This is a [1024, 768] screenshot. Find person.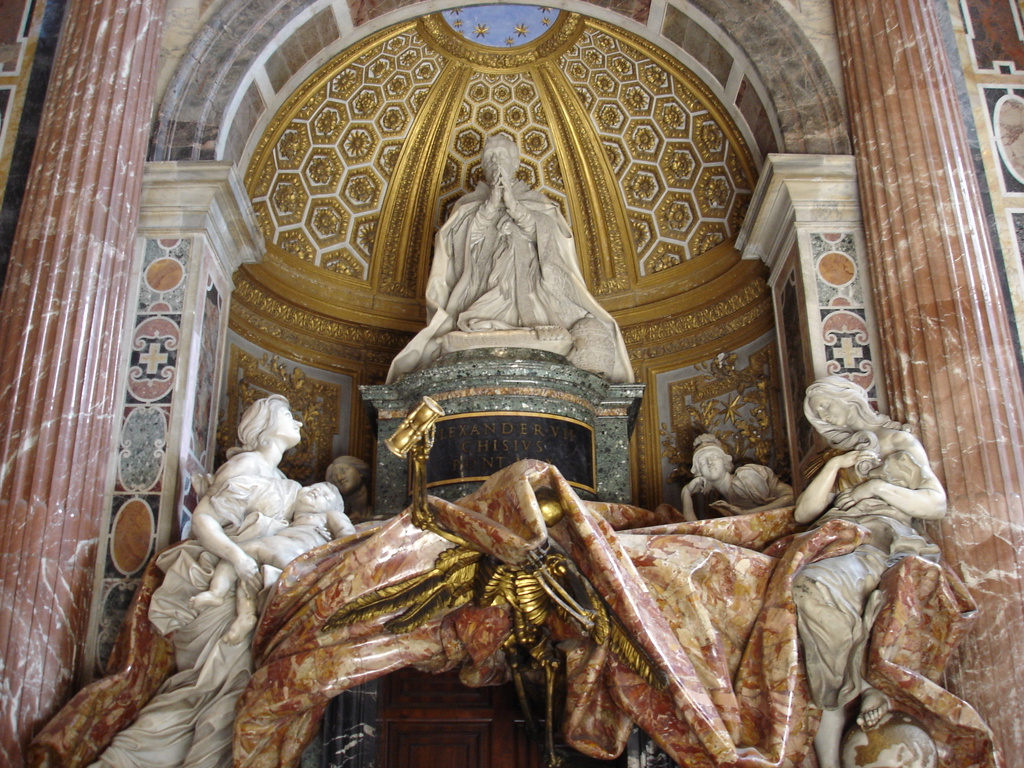
Bounding box: left=679, top=428, right=792, bottom=523.
